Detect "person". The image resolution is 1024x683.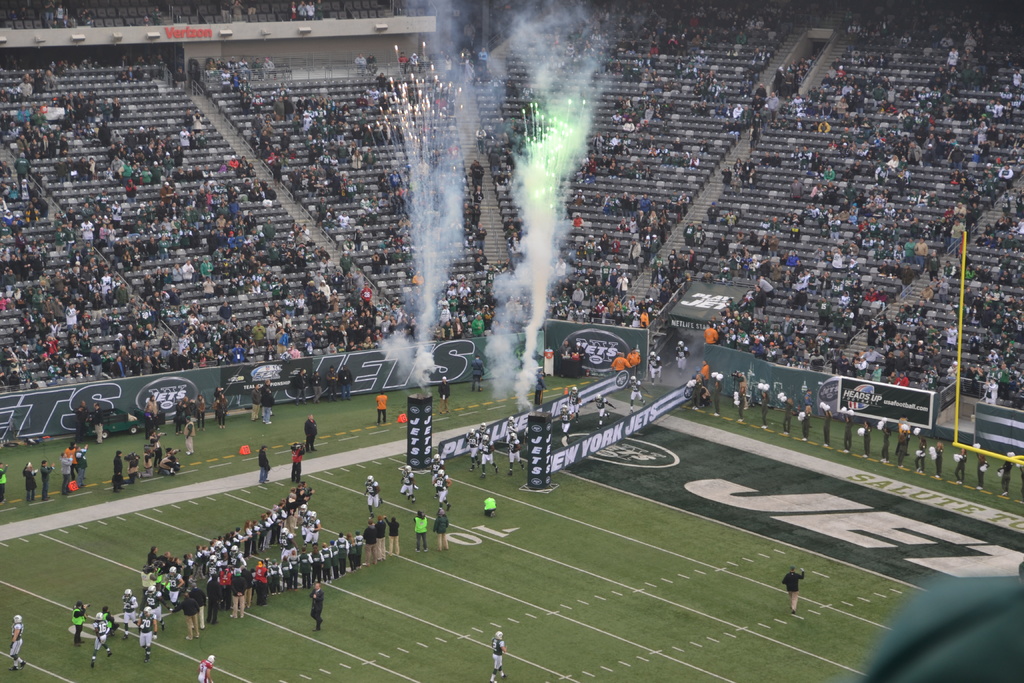
591,393,617,425.
